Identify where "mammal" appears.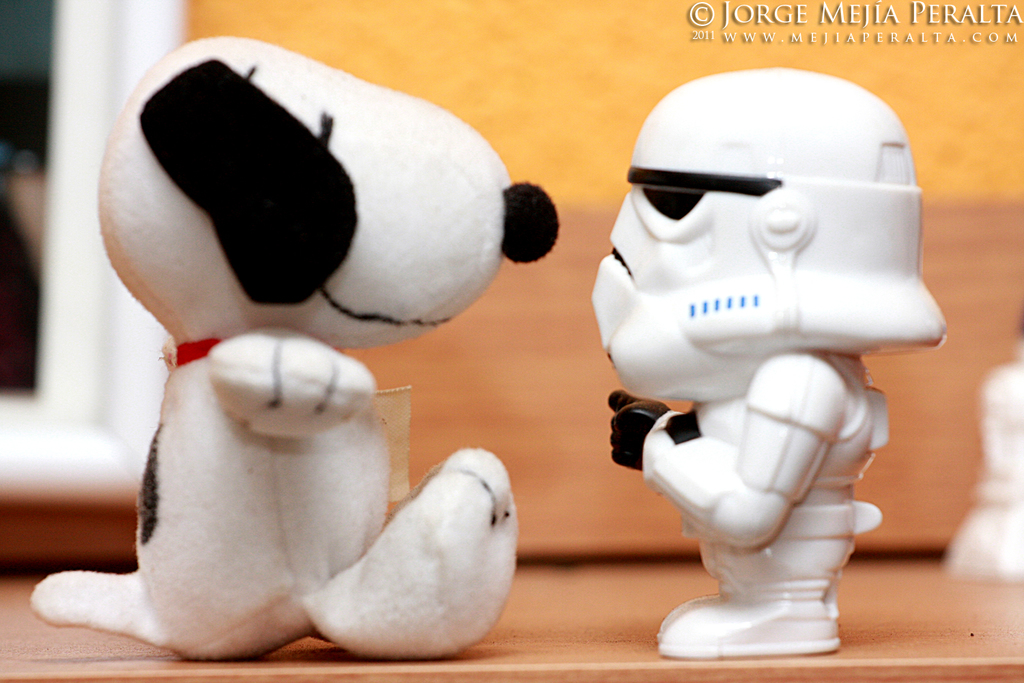
Appears at (left=590, top=63, right=944, bottom=657).
